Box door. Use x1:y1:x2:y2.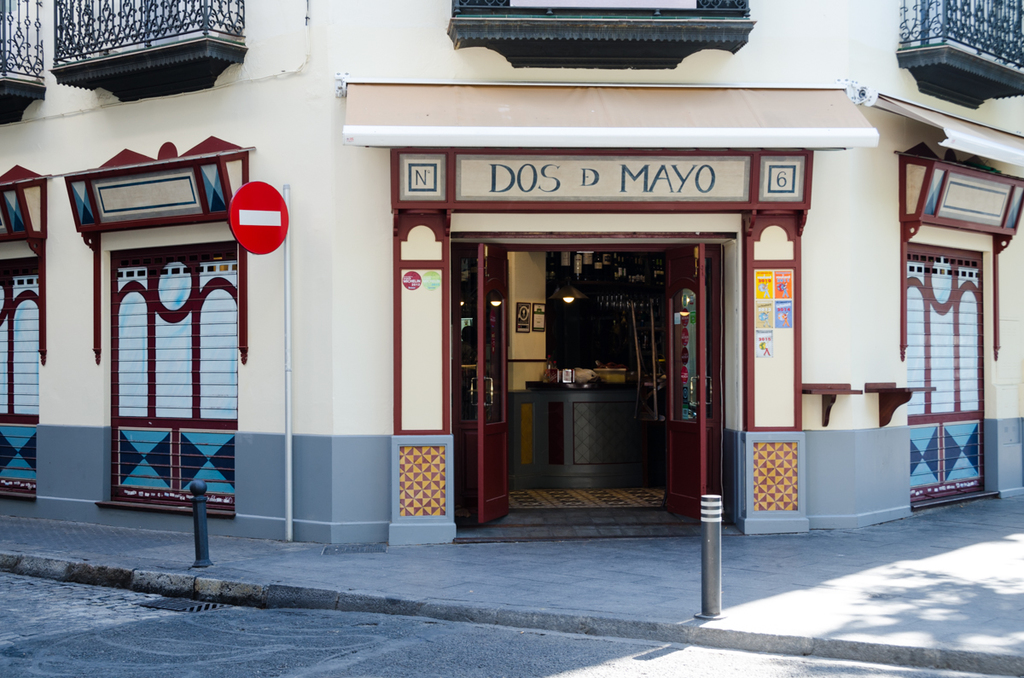
481:246:515:523.
